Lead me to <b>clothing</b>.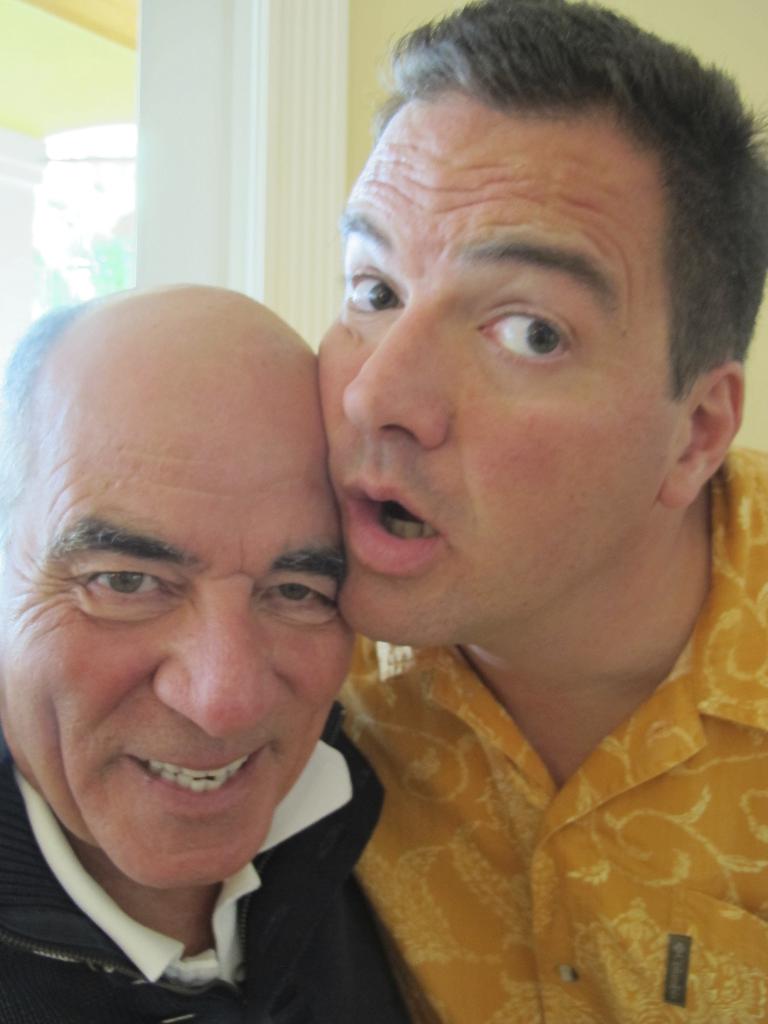
Lead to 335 449 767 1023.
